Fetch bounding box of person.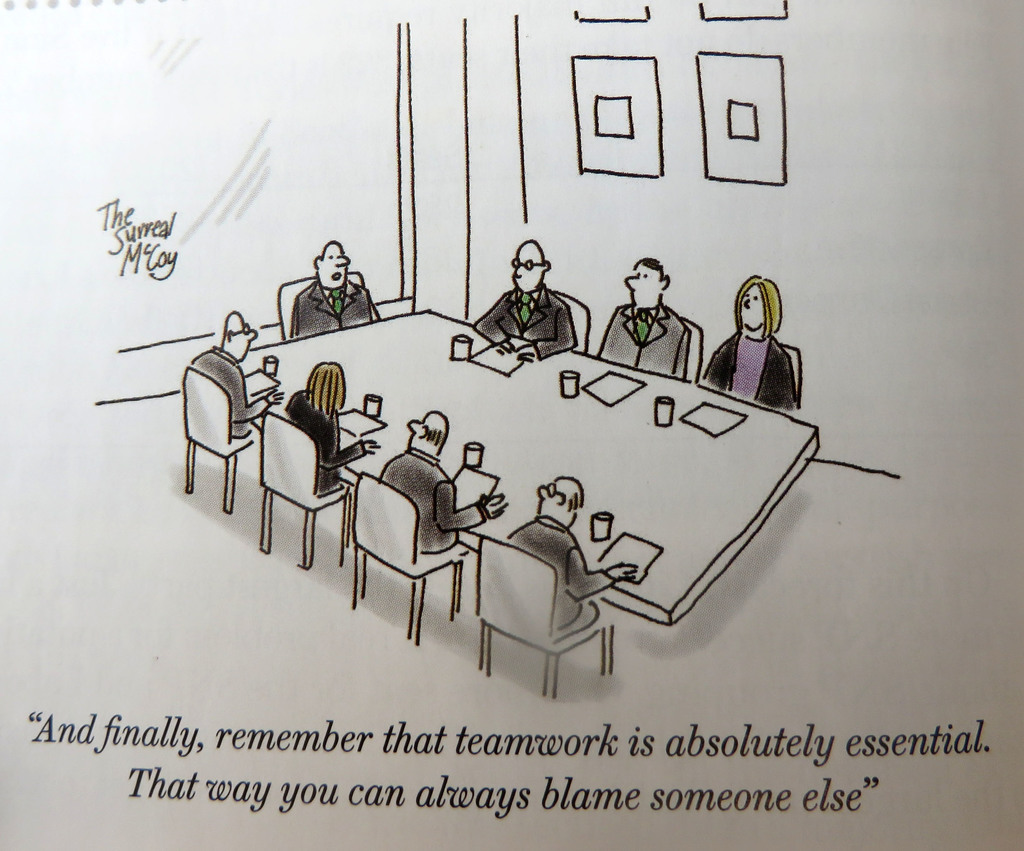
Bbox: [284,358,376,496].
